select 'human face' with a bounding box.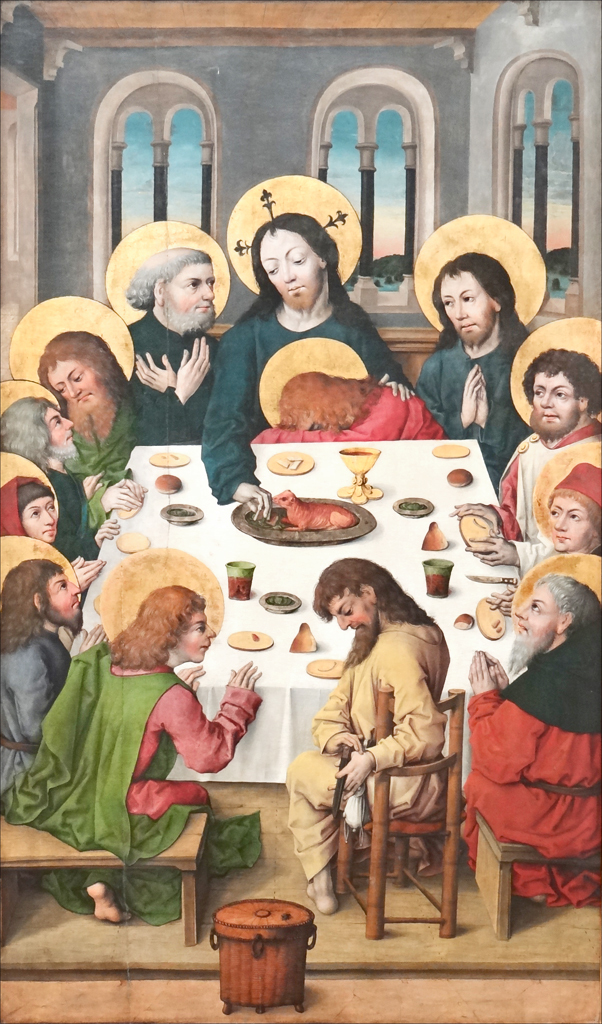
<region>436, 267, 491, 336</region>.
